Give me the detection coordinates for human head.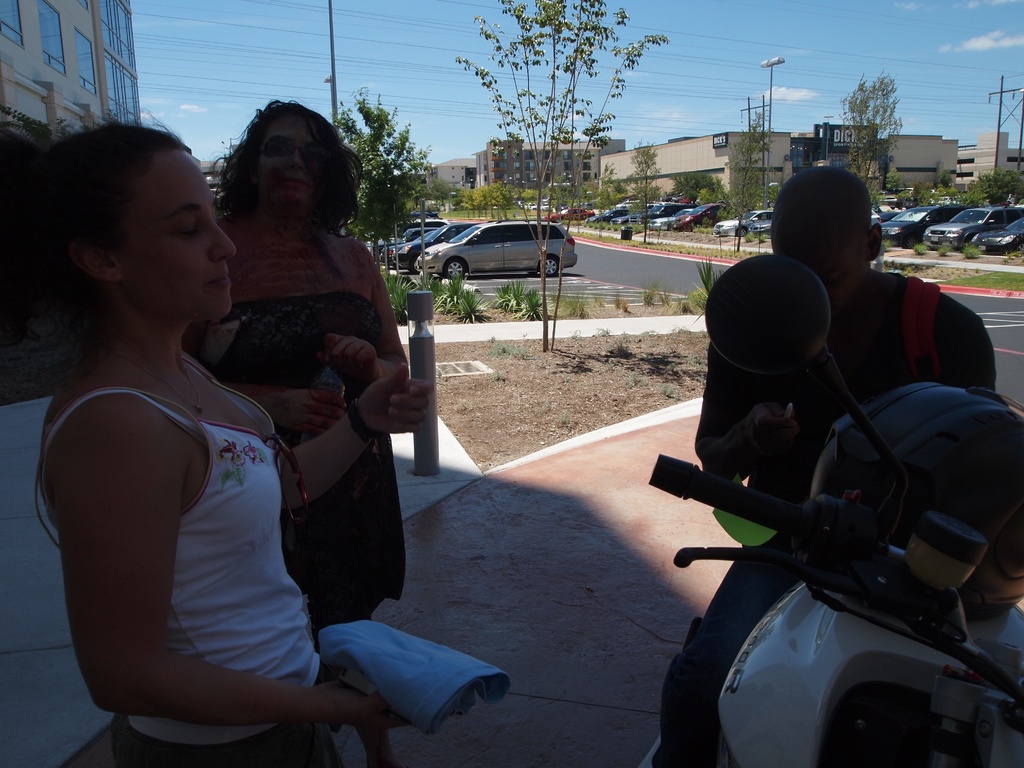
[765,168,892,315].
